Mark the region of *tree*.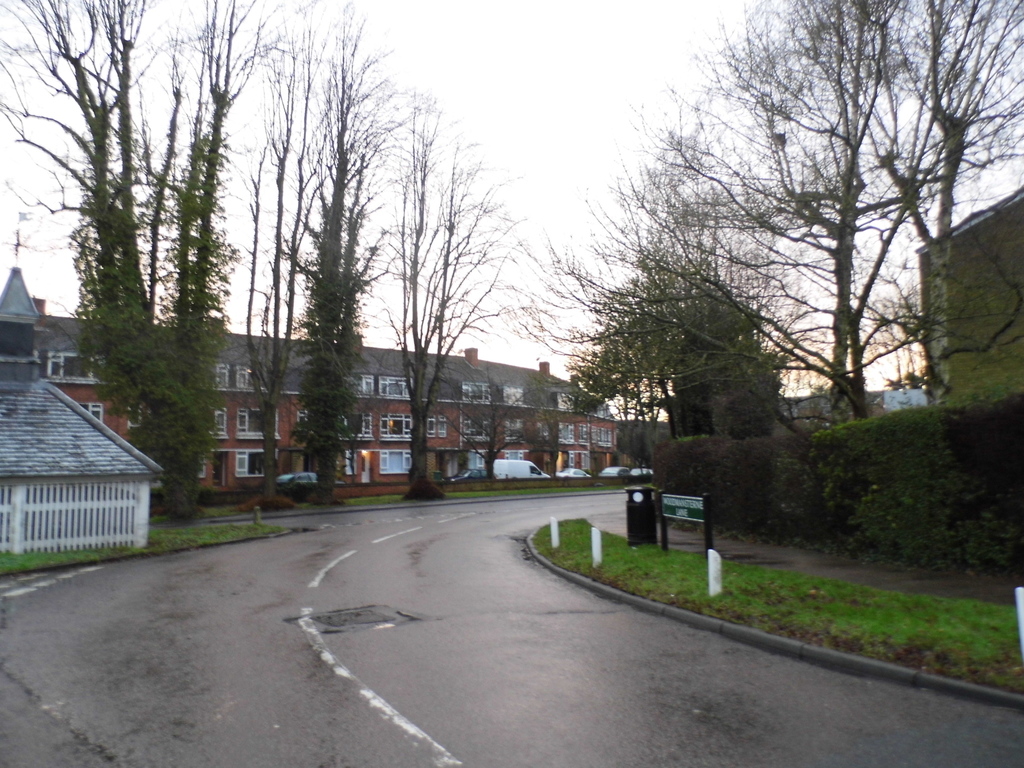
Region: 210, 36, 419, 511.
